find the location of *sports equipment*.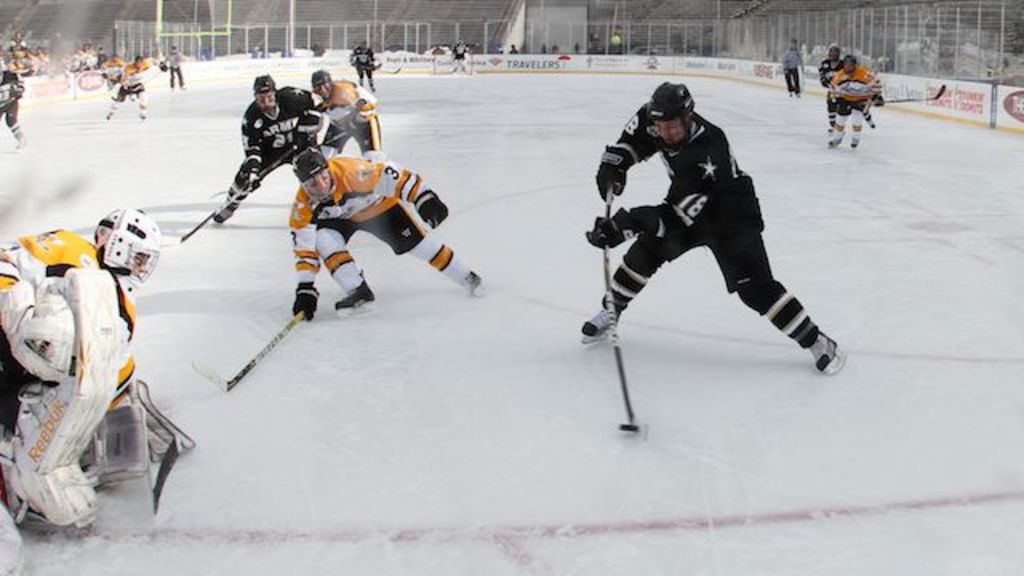
Location: <region>334, 261, 384, 315</region>.
